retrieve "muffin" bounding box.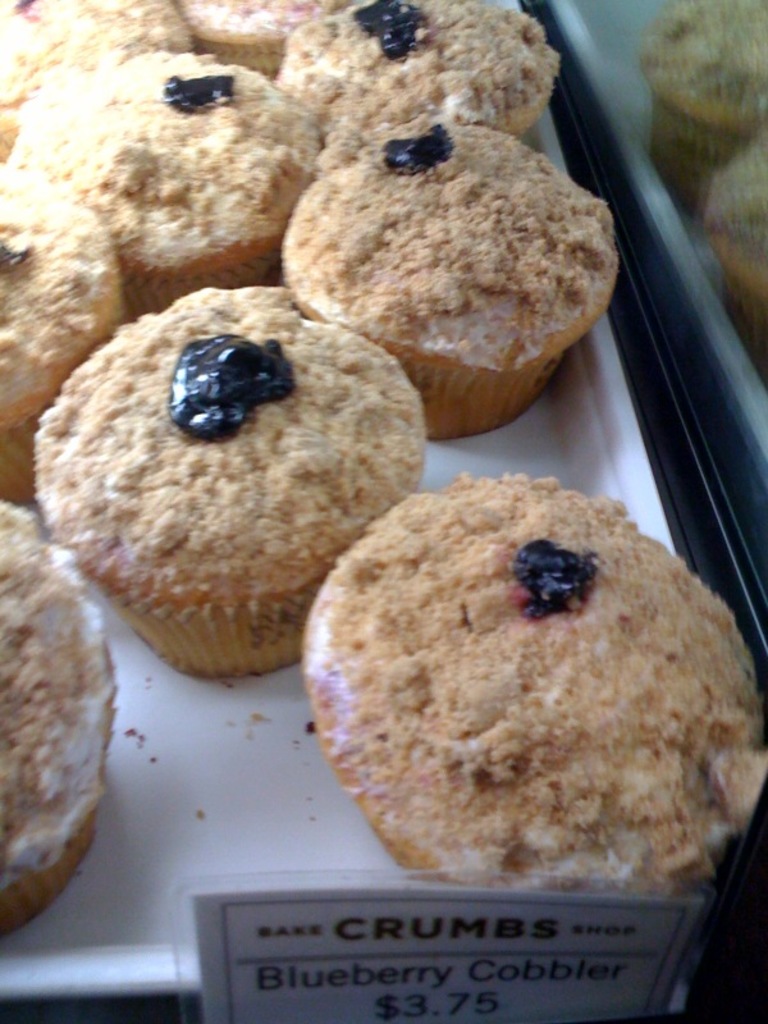
Bounding box: (15, 50, 323, 311).
